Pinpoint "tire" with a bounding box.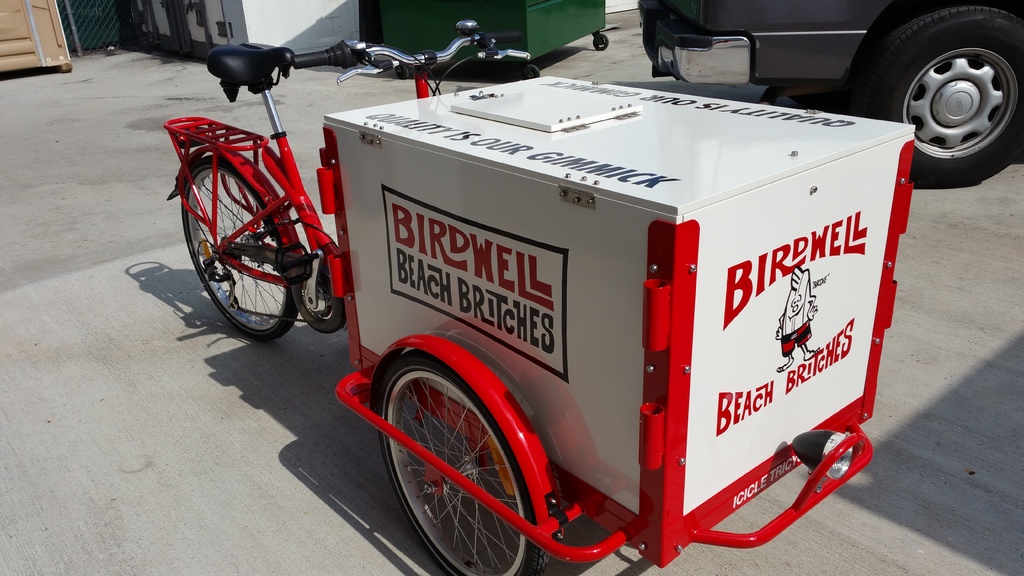
[522,65,541,83].
